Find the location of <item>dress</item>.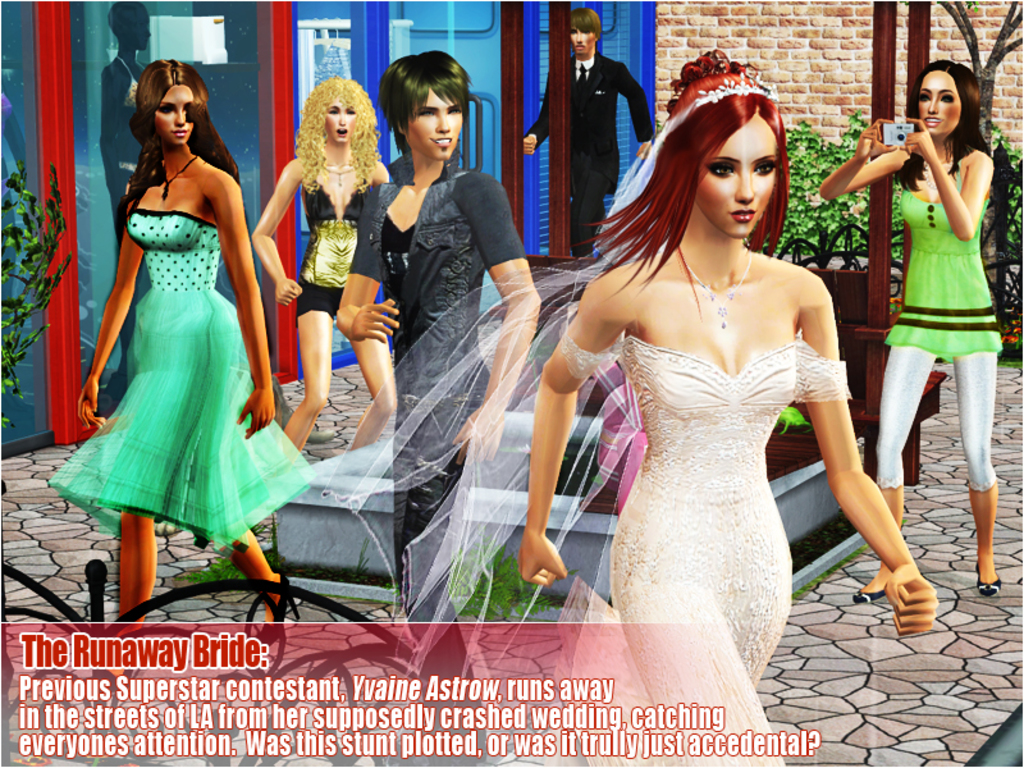
Location: [557, 323, 870, 767].
